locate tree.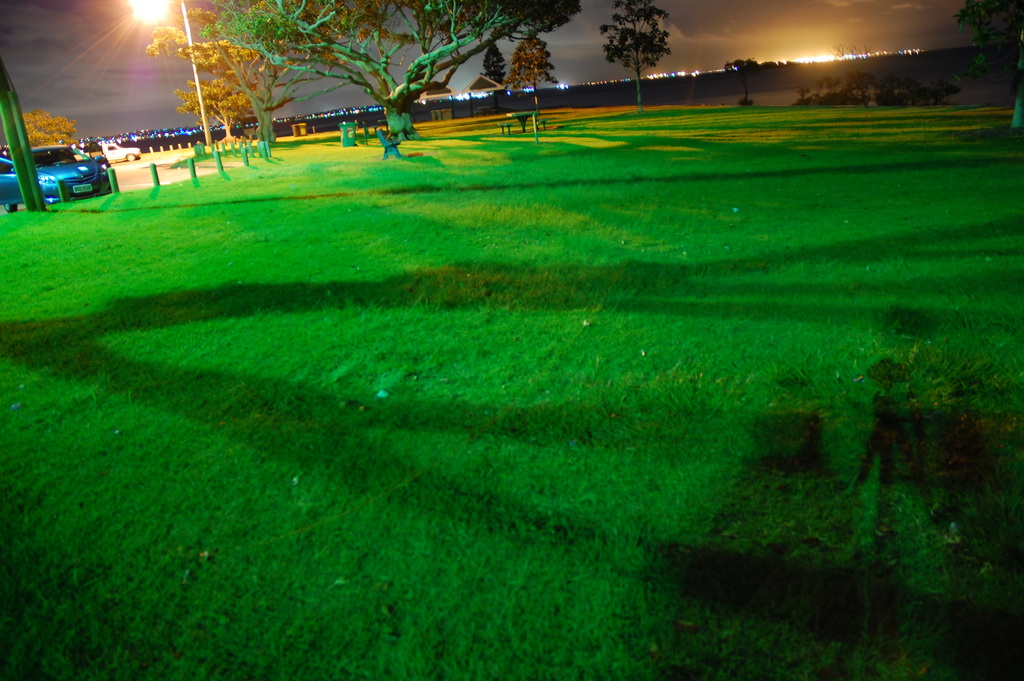
Bounding box: l=141, t=0, r=305, b=147.
